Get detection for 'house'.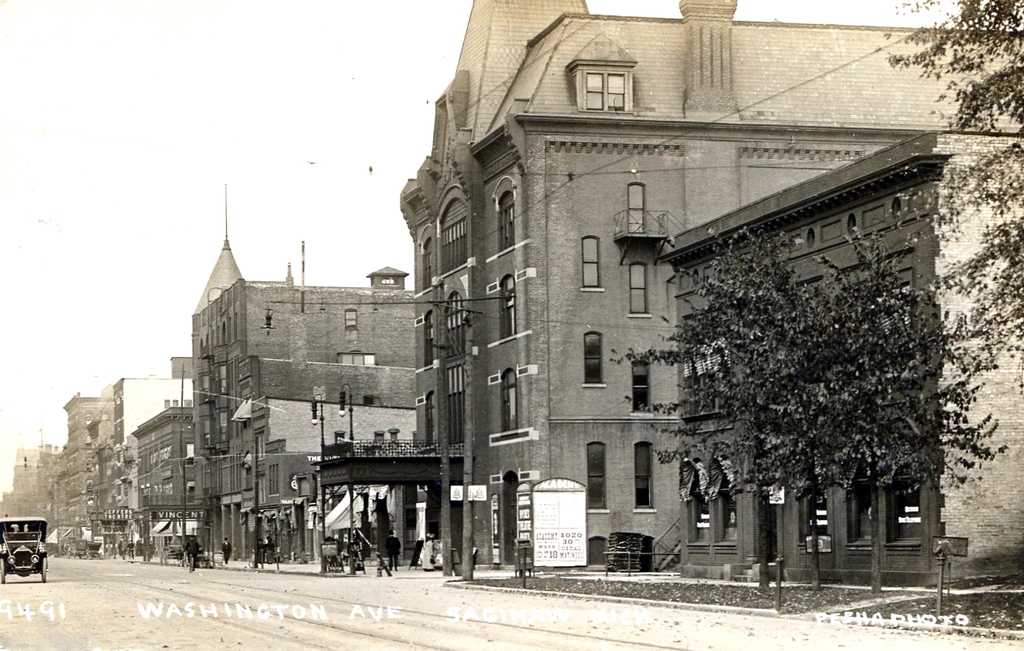
Detection: l=670, t=136, r=1023, b=594.
